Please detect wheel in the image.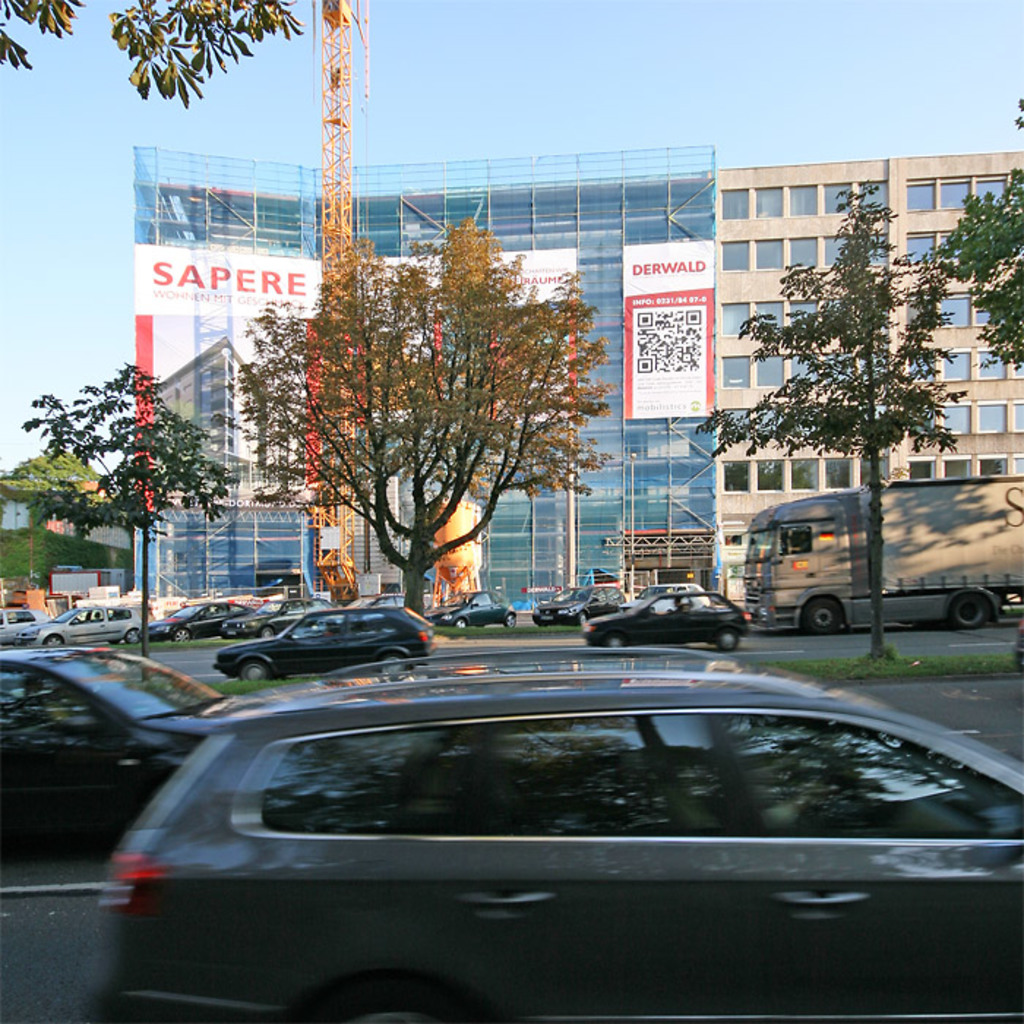
{"x1": 452, "y1": 617, "x2": 478, "y2": 635}.
